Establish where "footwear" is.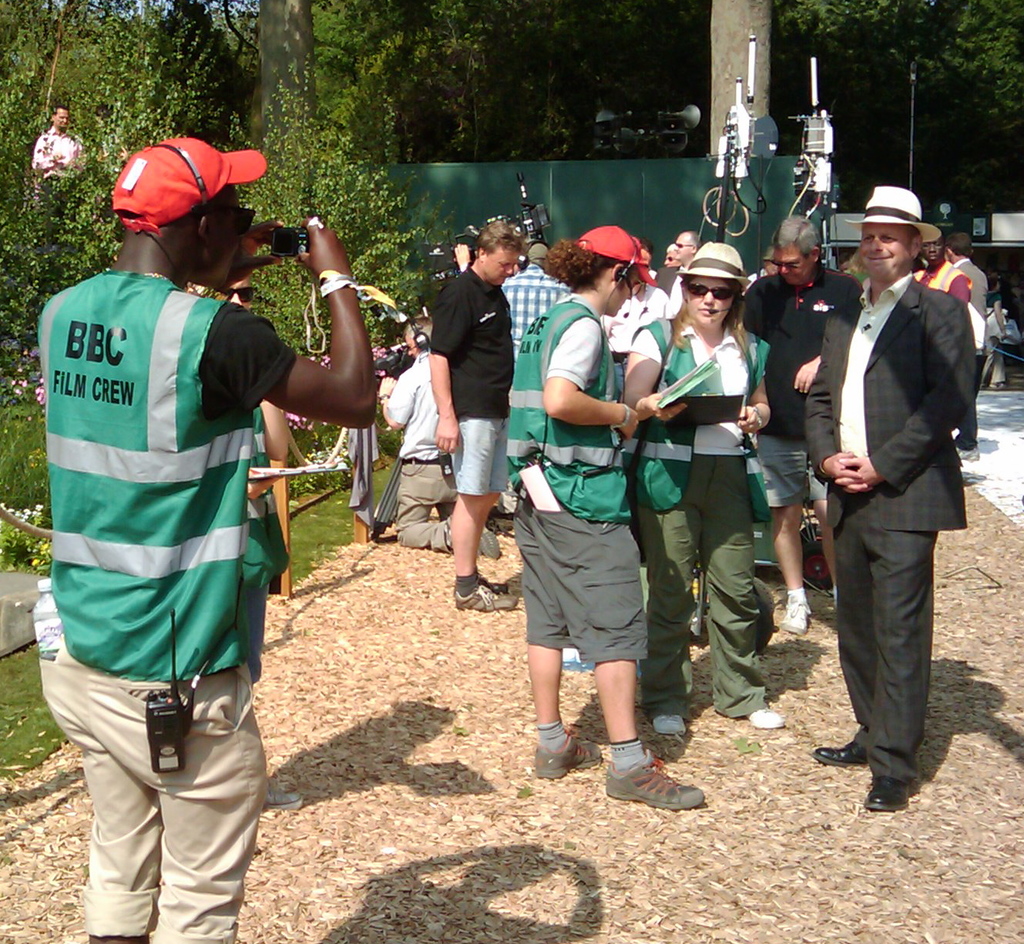
Established at bbox(267, 789, 306, 813).
